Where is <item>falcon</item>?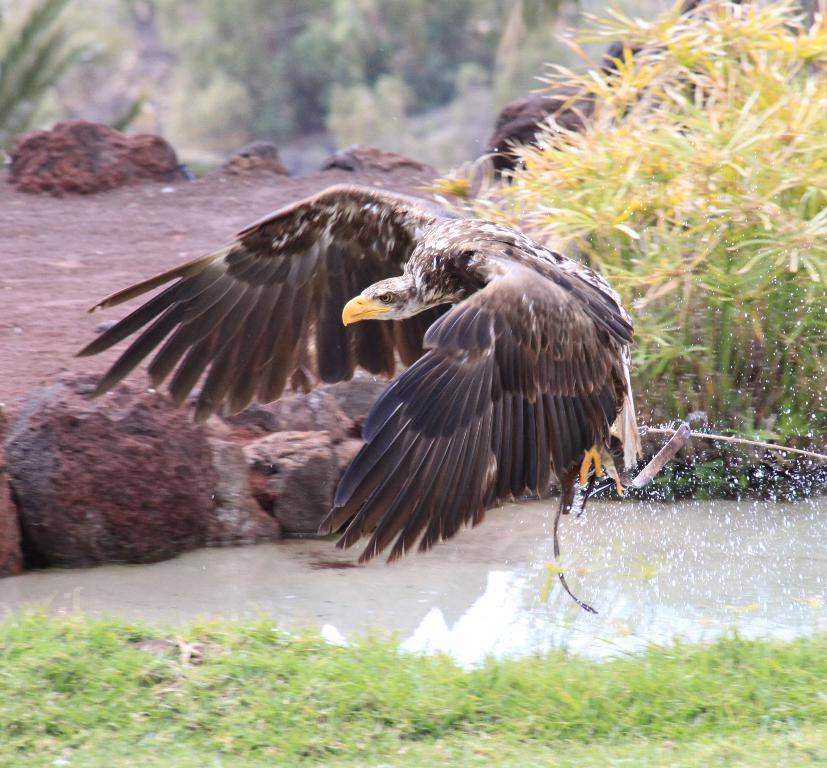
[x1=72, y1=187, x2=645, y2=563].
